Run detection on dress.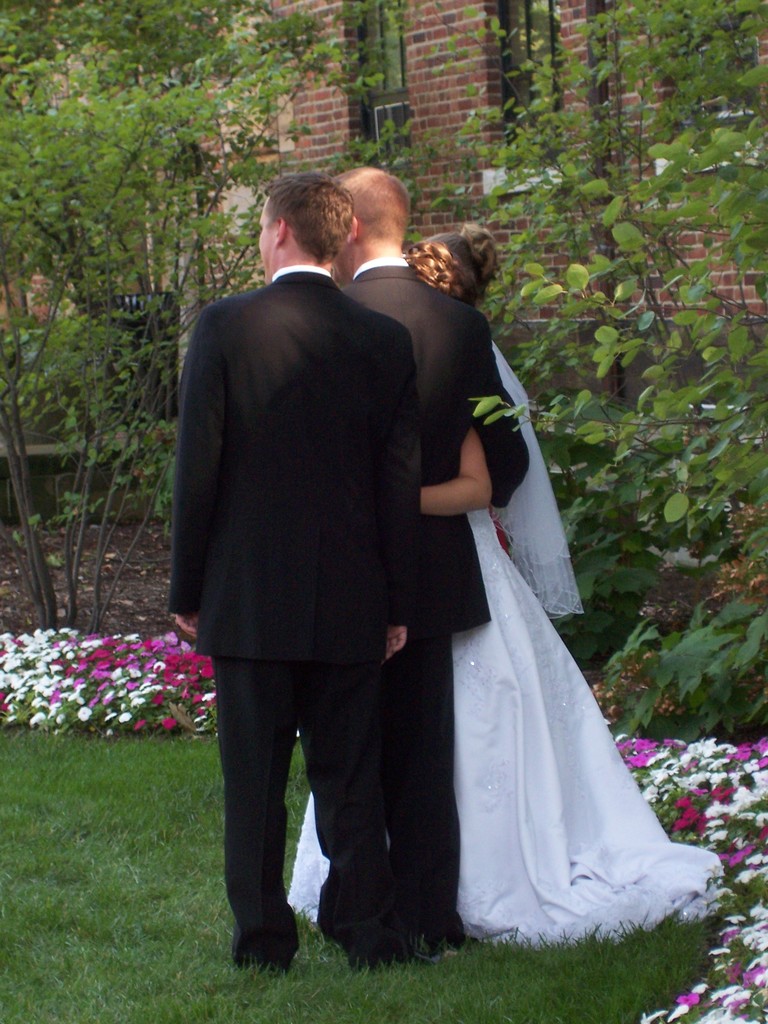
Result: left=289, top=508, right=724, bottom=943.
